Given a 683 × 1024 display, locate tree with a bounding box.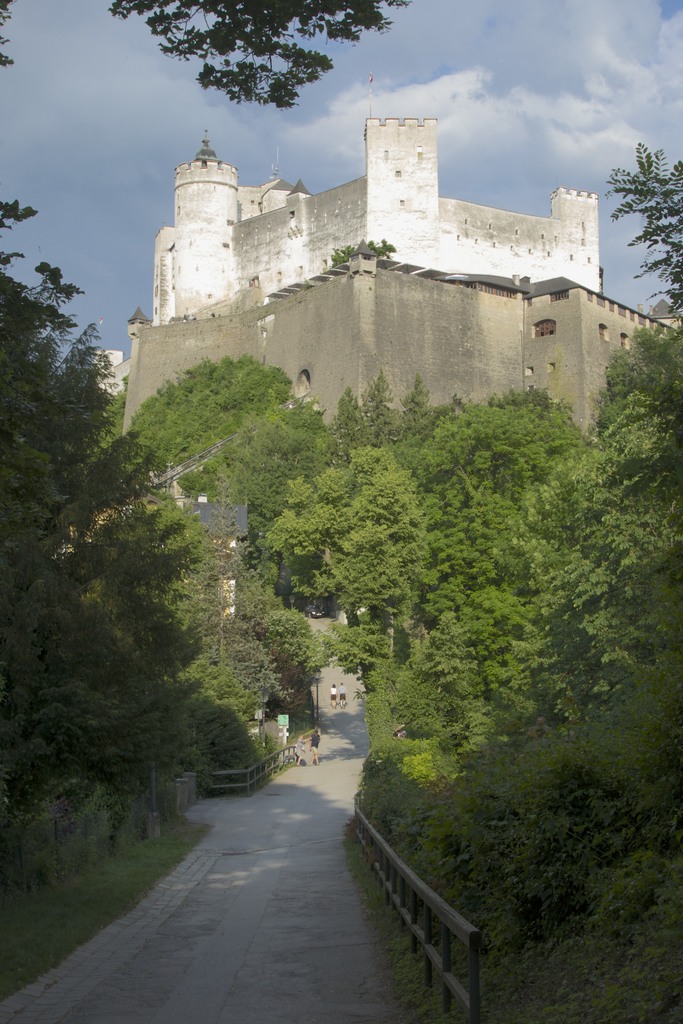
Located: <box>121,356,301,477</box>.
